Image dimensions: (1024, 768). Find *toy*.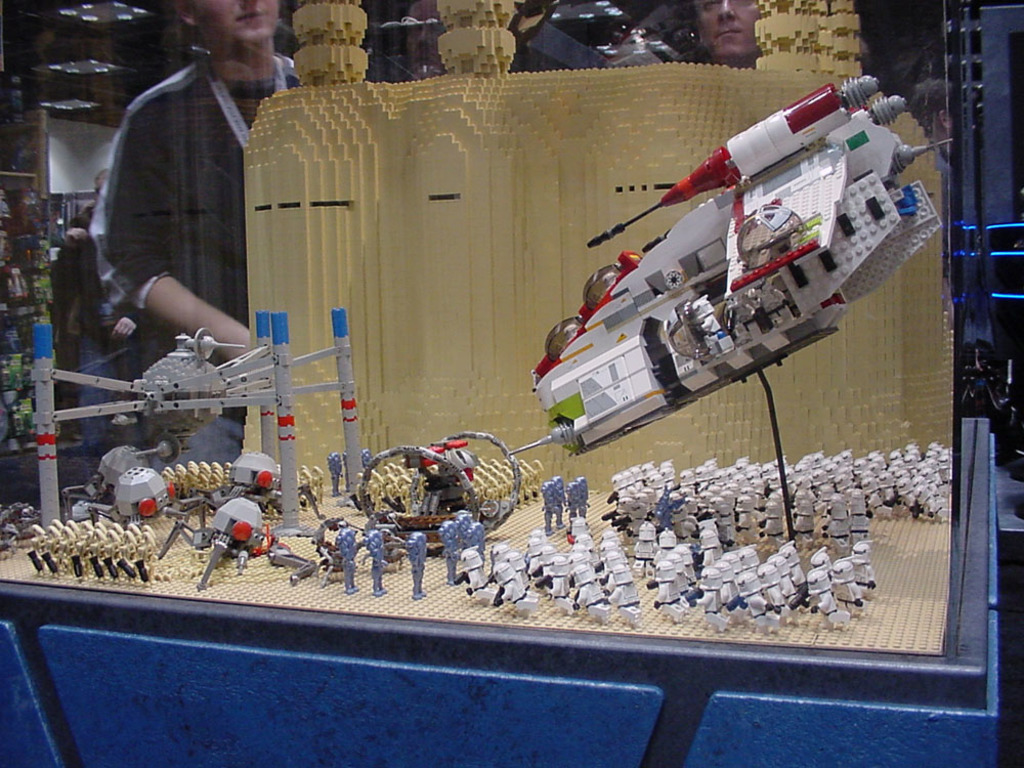
bbox=(492, 74, 952, 513).
